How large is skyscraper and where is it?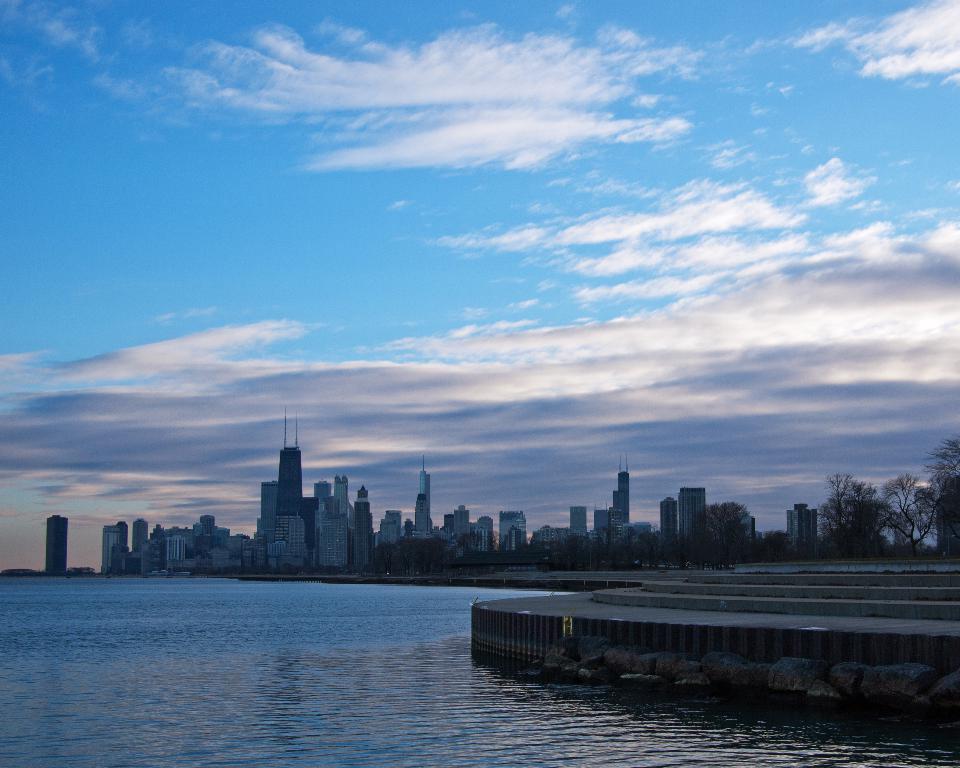
Bounding box: bbox=[318, 475, 350, 567].
